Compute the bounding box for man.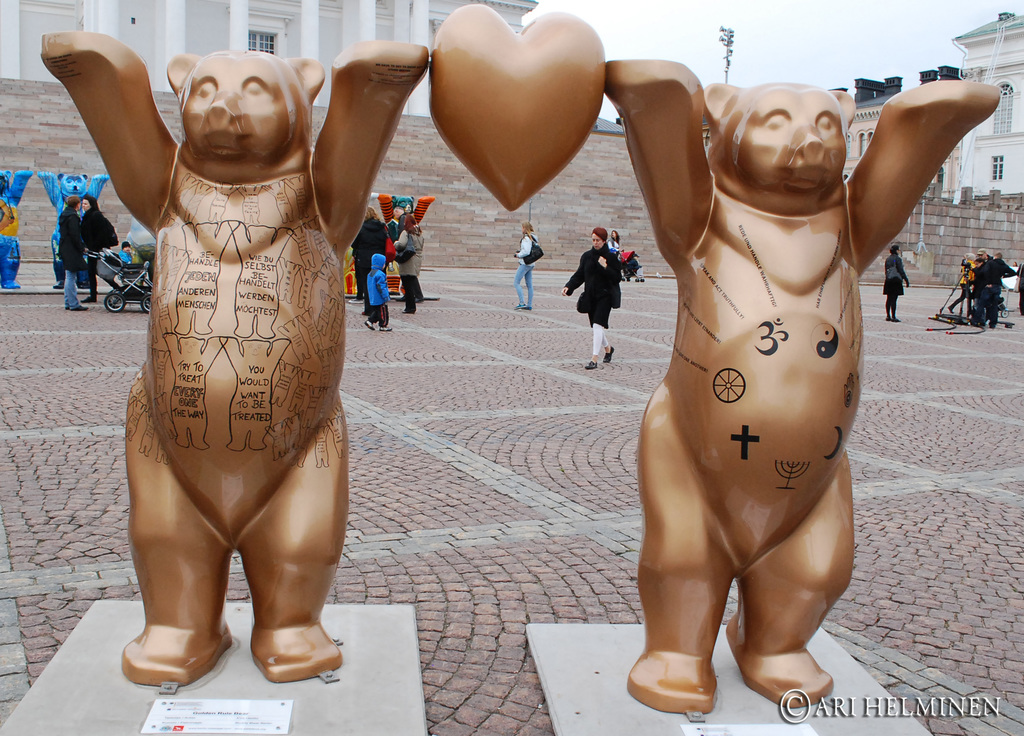
{"left": 977, "top": 248, "right": 1009, "bottom": 329}.
